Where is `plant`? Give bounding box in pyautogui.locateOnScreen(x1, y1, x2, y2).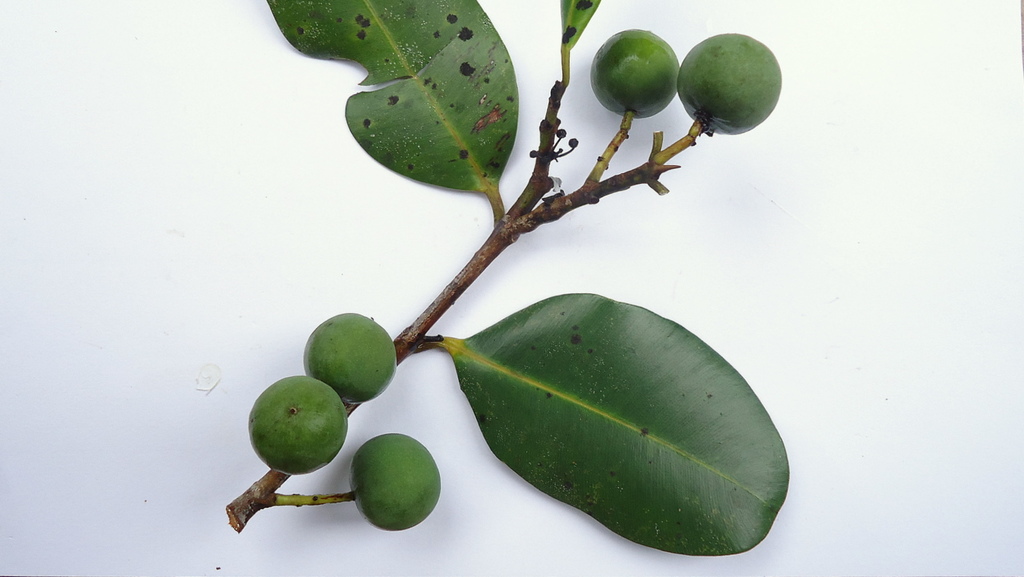
pyautogui.locateOnScreen(224, 0, 790, 555).
